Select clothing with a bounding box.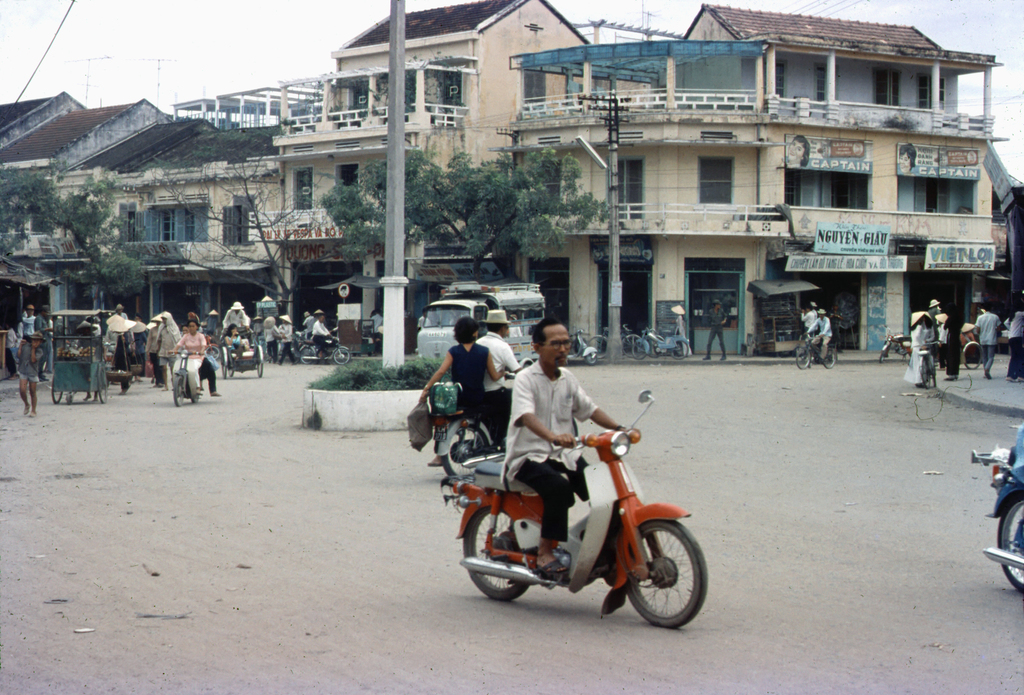
left=808, top=316, right=833, bottom=359.
